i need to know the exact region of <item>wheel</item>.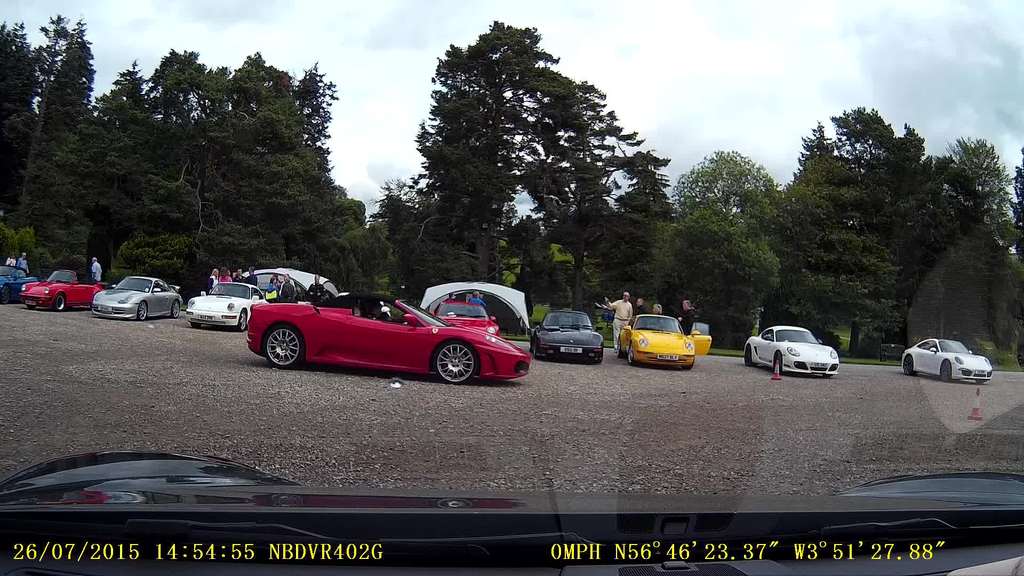
Region: (57, 293, 67, 316).
